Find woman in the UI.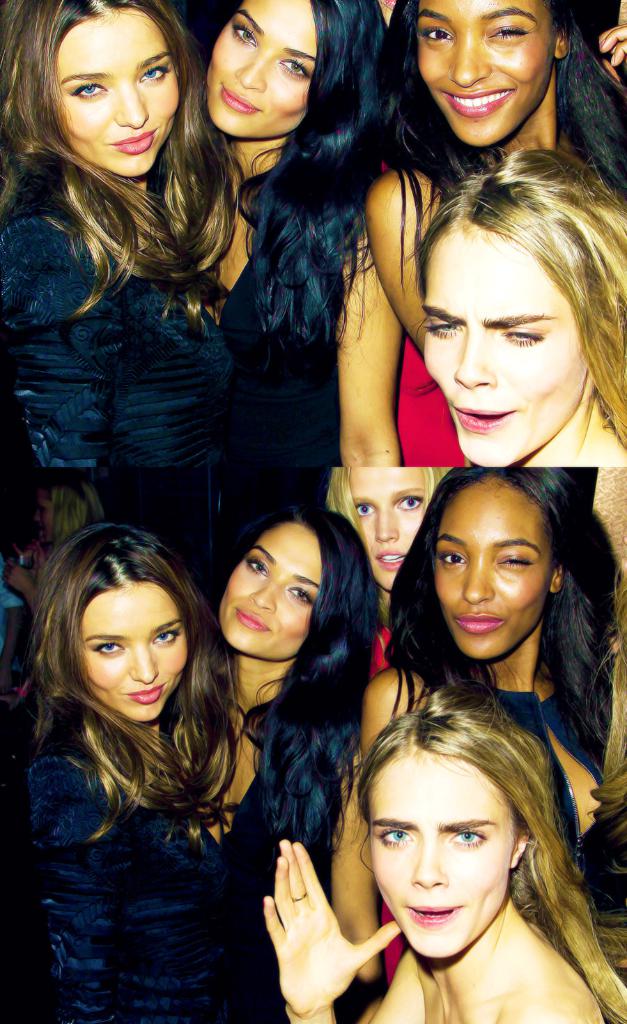
UI element at <box>1,0,241,476</box>.
